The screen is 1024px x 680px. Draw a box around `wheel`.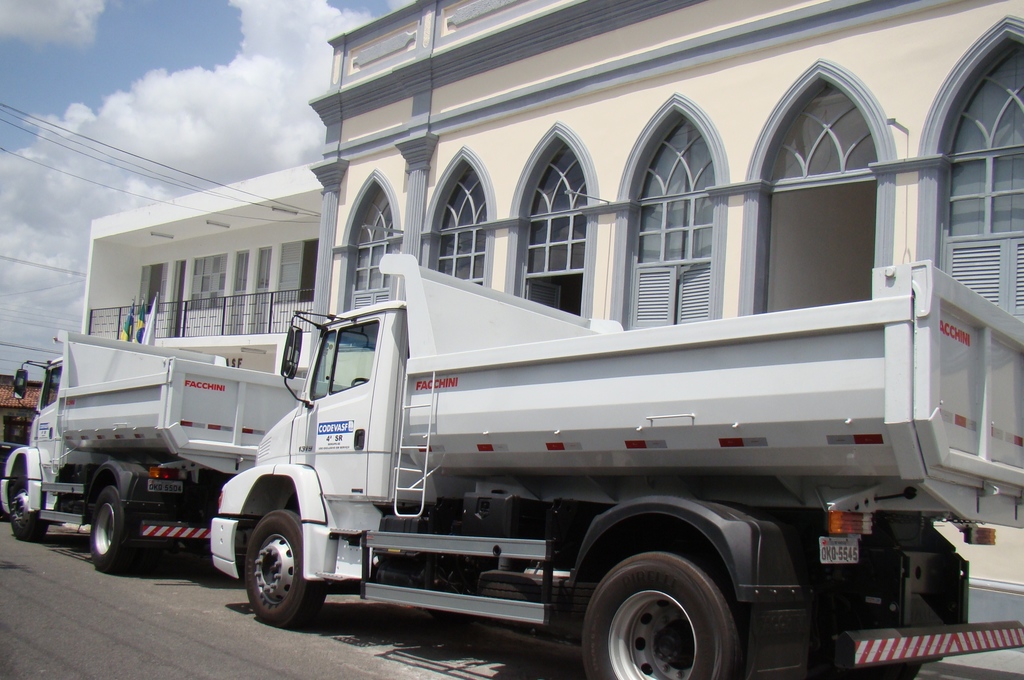
(x1=74, y1=489, x2=145, y2=587).
